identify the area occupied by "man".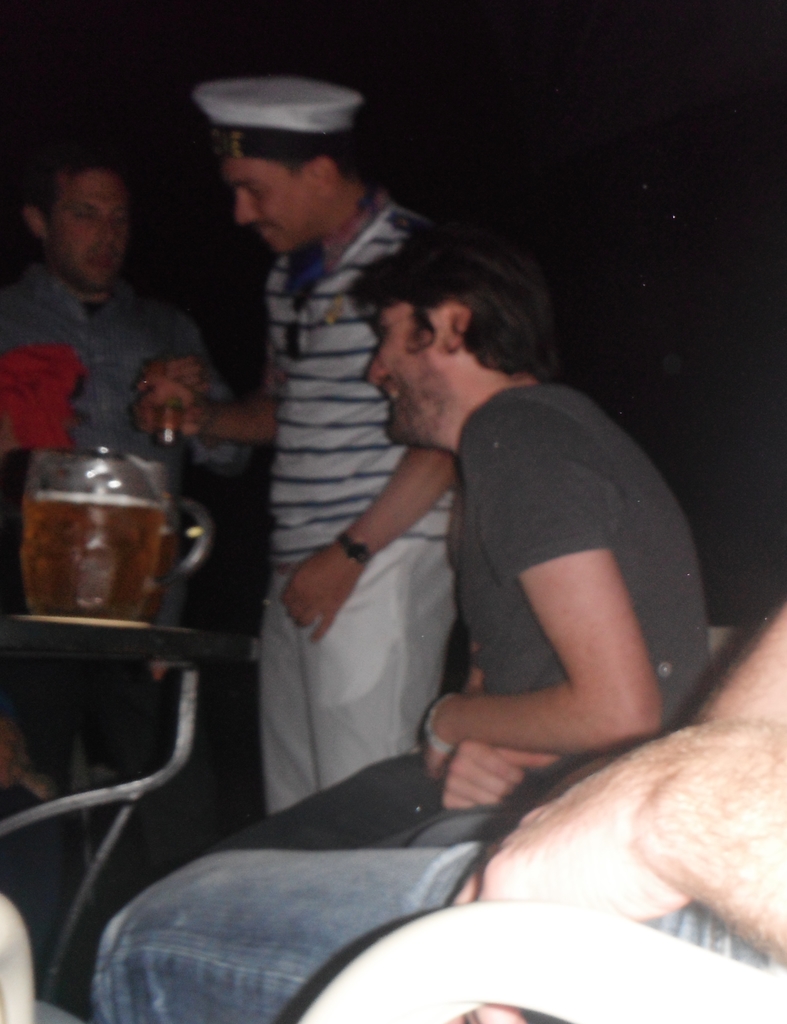
Area: bbox=(93, 575, 786, 1023).
